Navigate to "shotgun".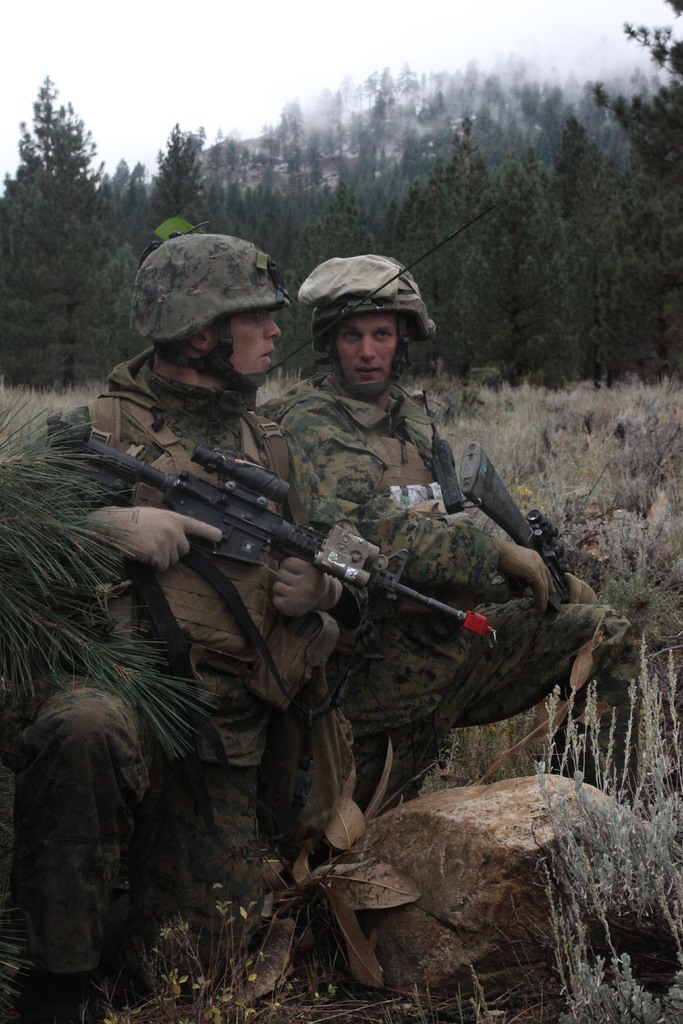
Navigation target: (left=447, top=433, right=577, bottom=603).
